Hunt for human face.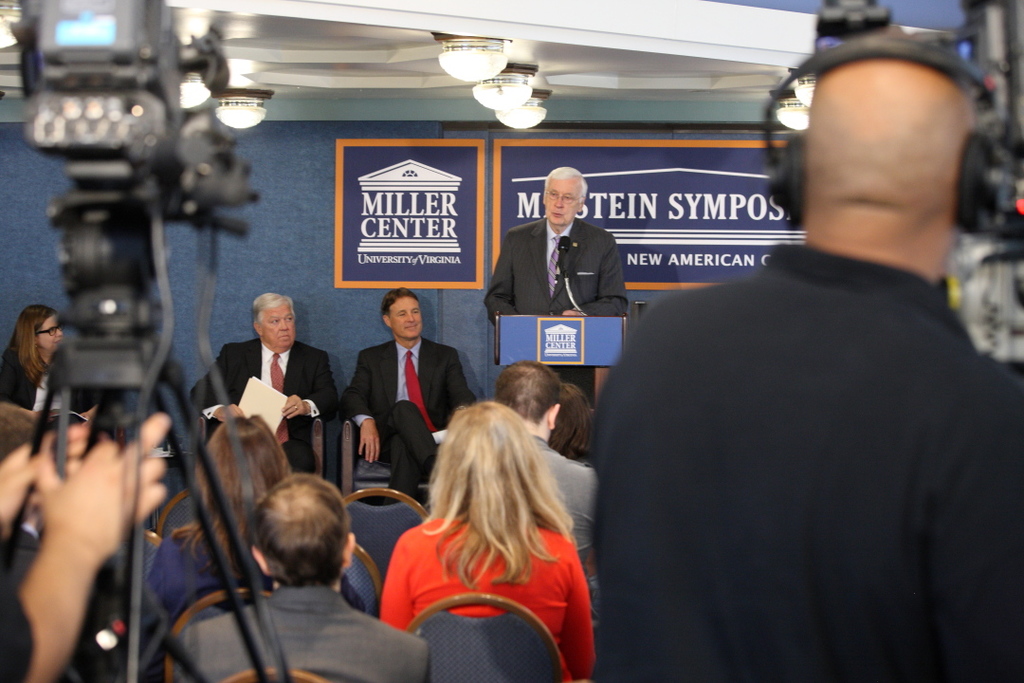
Hunted down at (386,296,421,342).
